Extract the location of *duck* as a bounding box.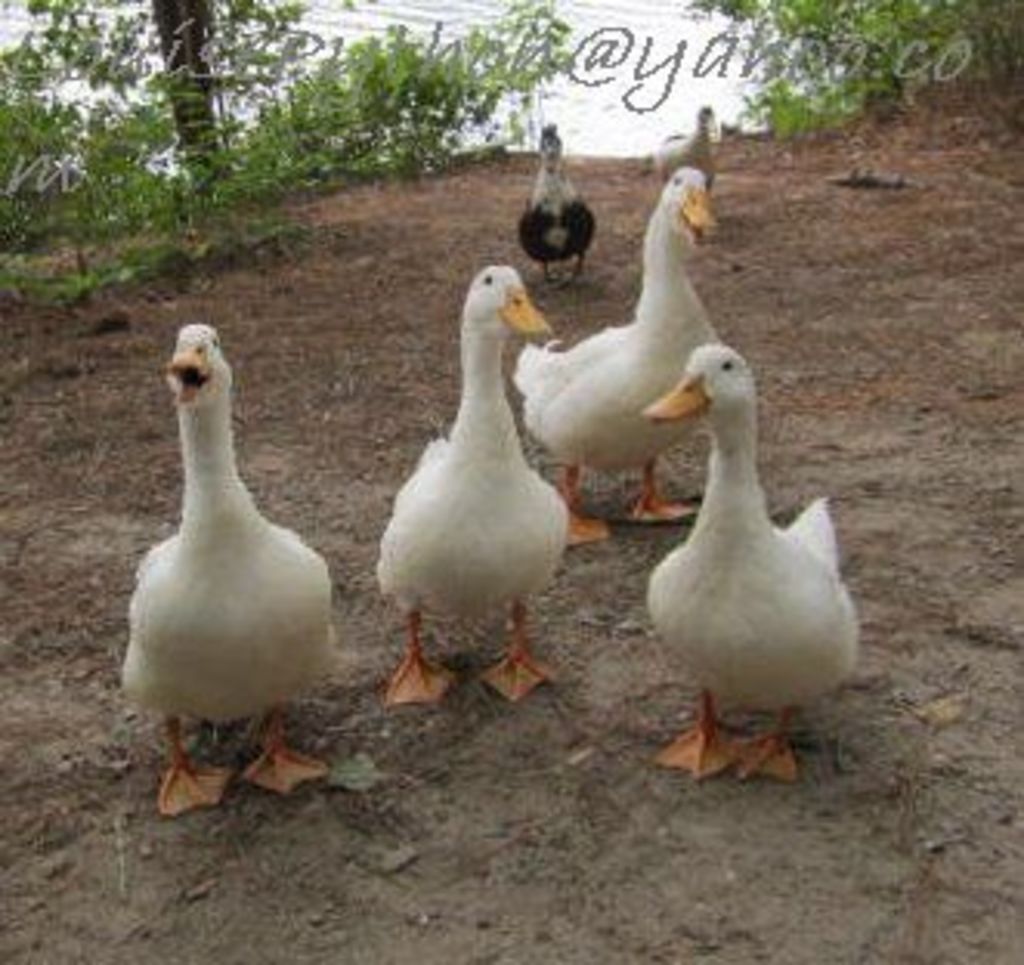
[507, 167, 749, 566].
